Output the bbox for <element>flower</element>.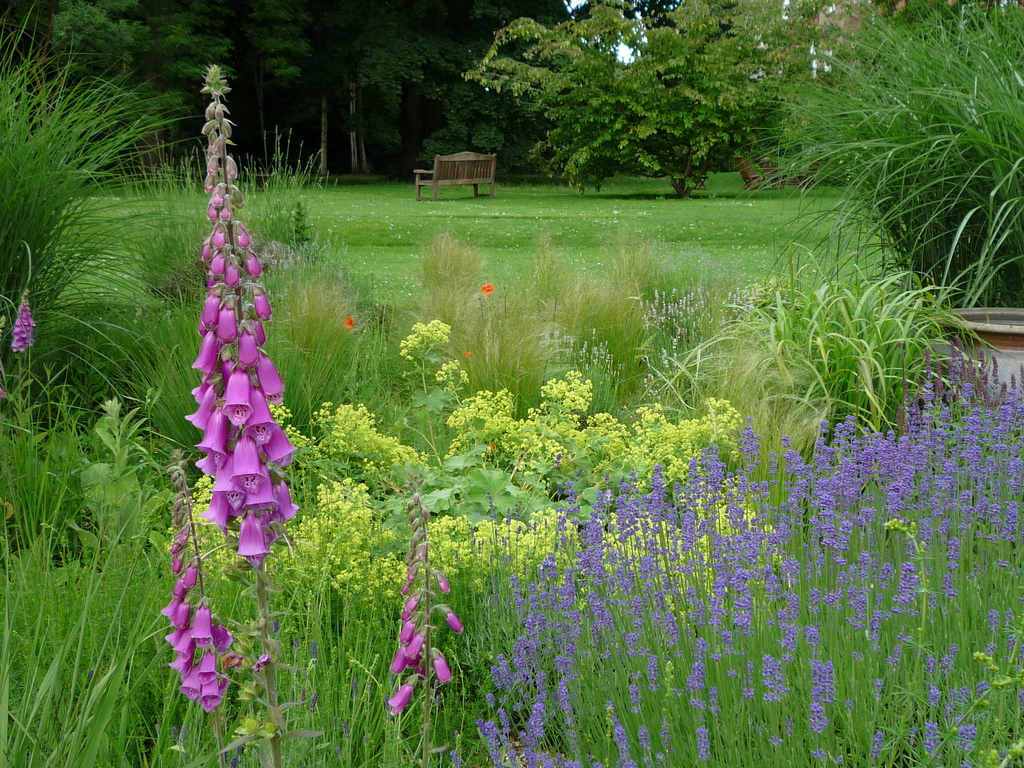
[342, 316, 356, 329].
